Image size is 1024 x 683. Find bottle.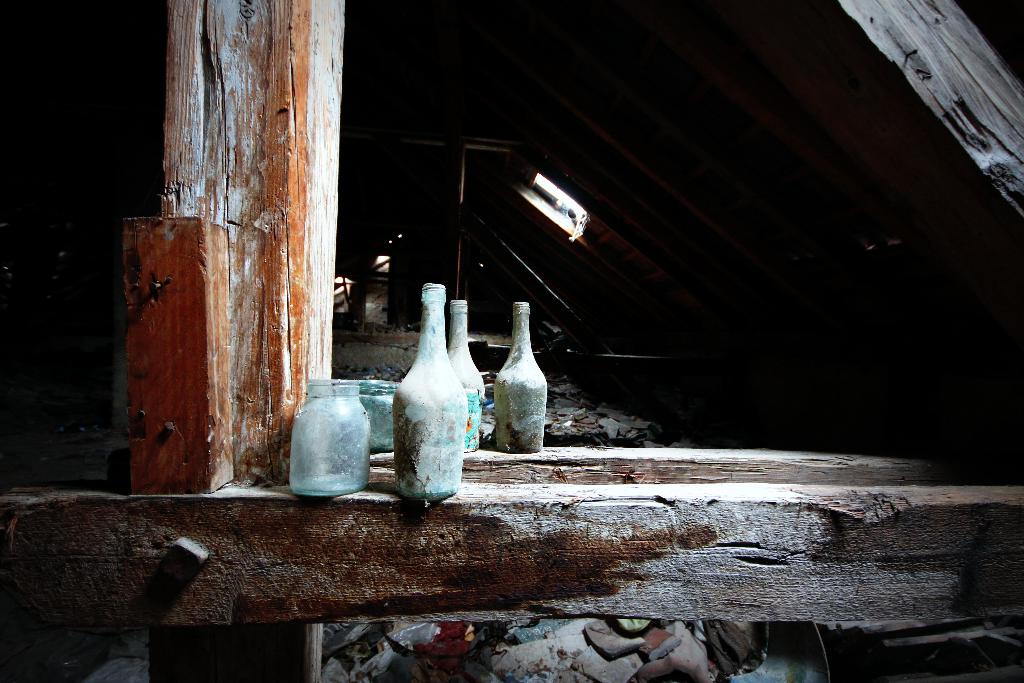
289 377 376 497.
